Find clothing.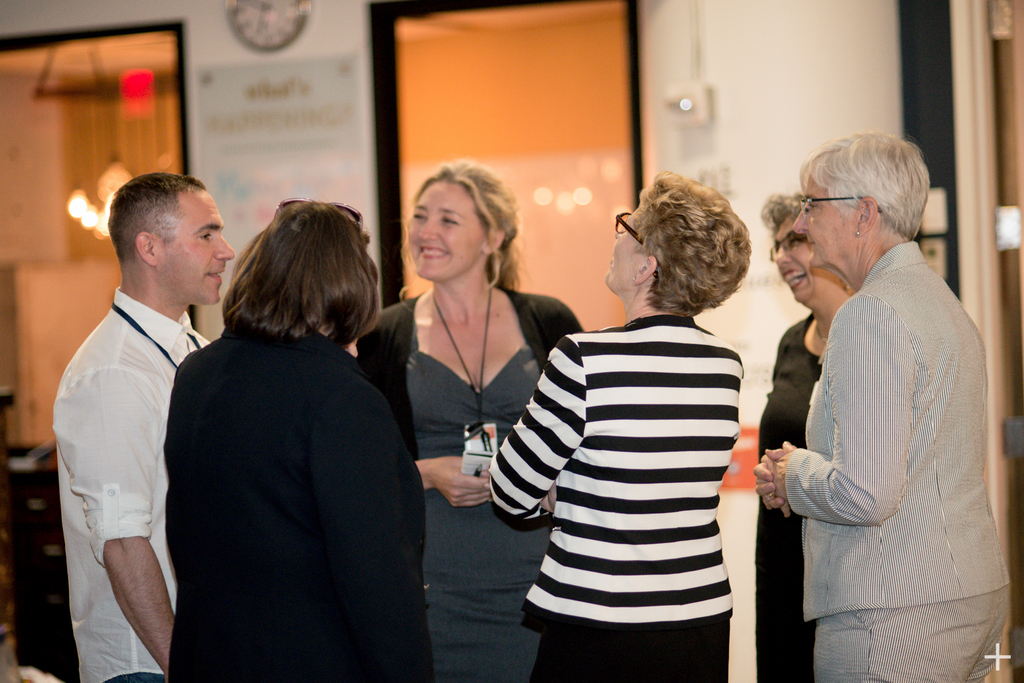
pyautogui.locateOnScreen(779, 241, 1014, 682).
